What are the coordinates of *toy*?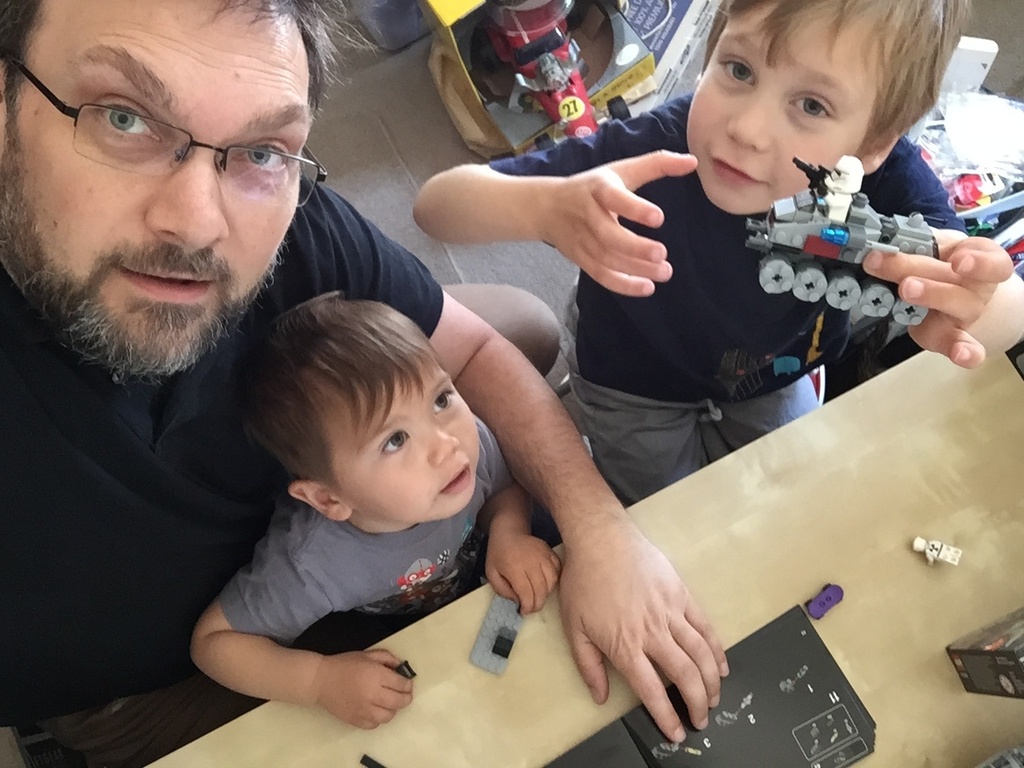
476,0,604,138.
